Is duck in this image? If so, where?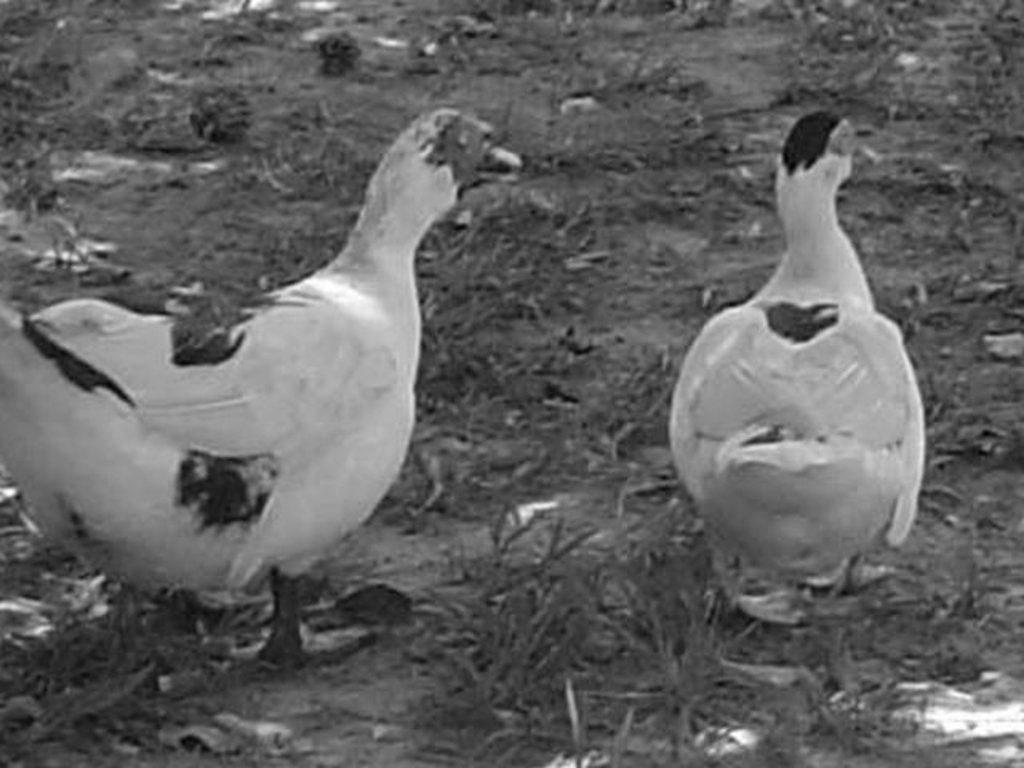
Yes, at BBox(0, 104, 518, 683).
